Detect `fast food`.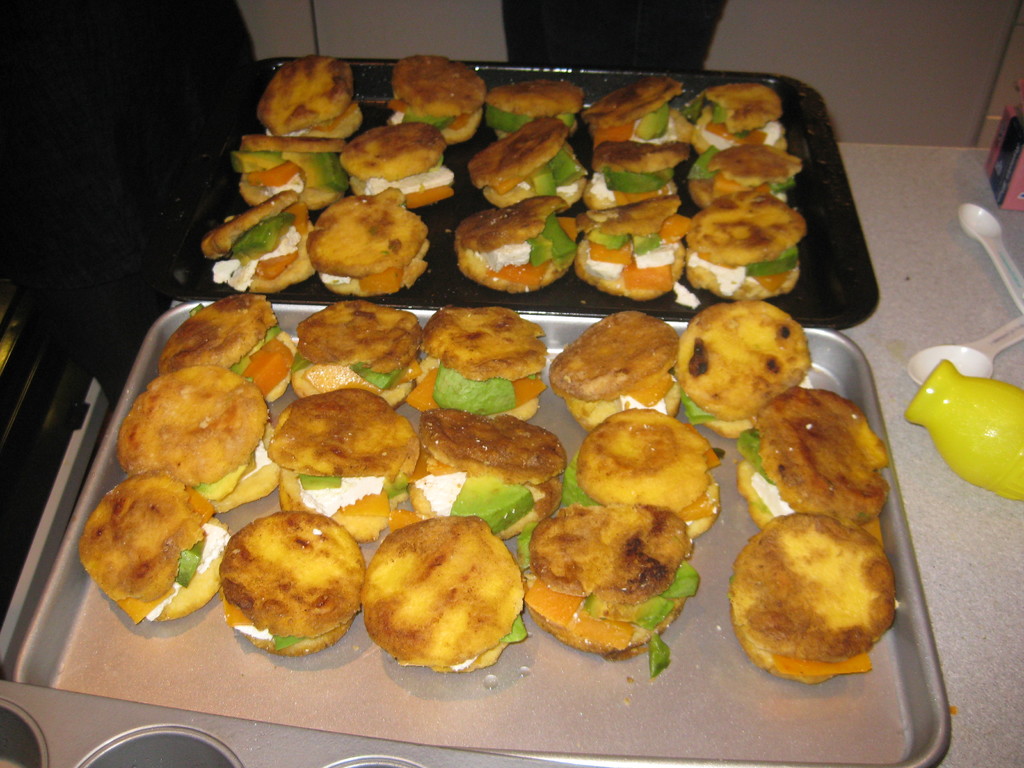
Detected at (678, 190, 810, 298).
